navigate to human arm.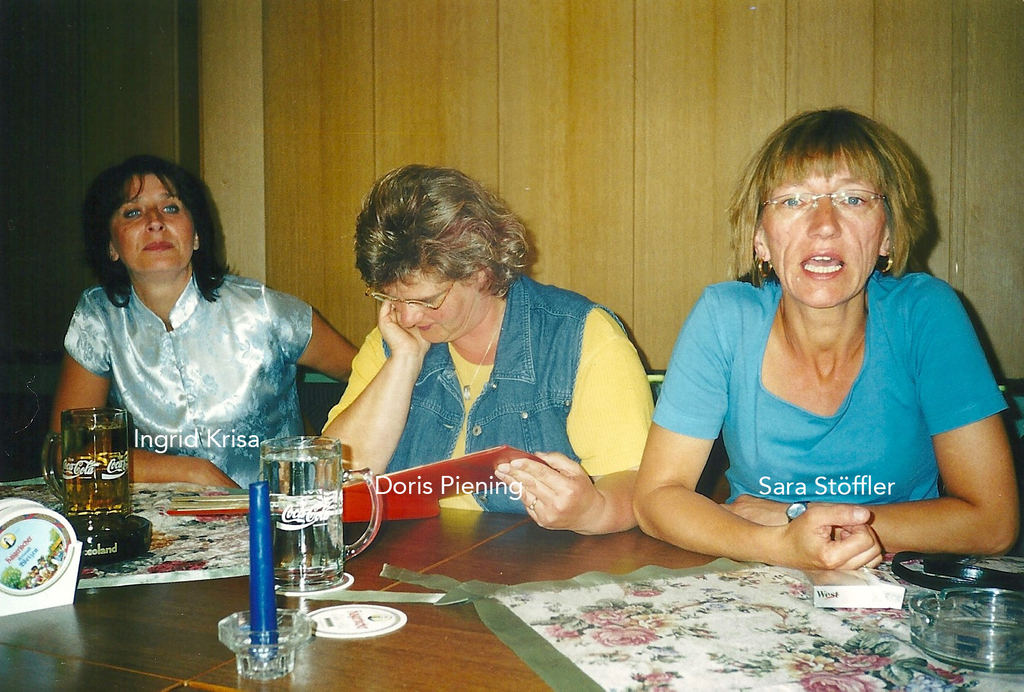
Navigation target: locate(721, 281, 1021, 559).
